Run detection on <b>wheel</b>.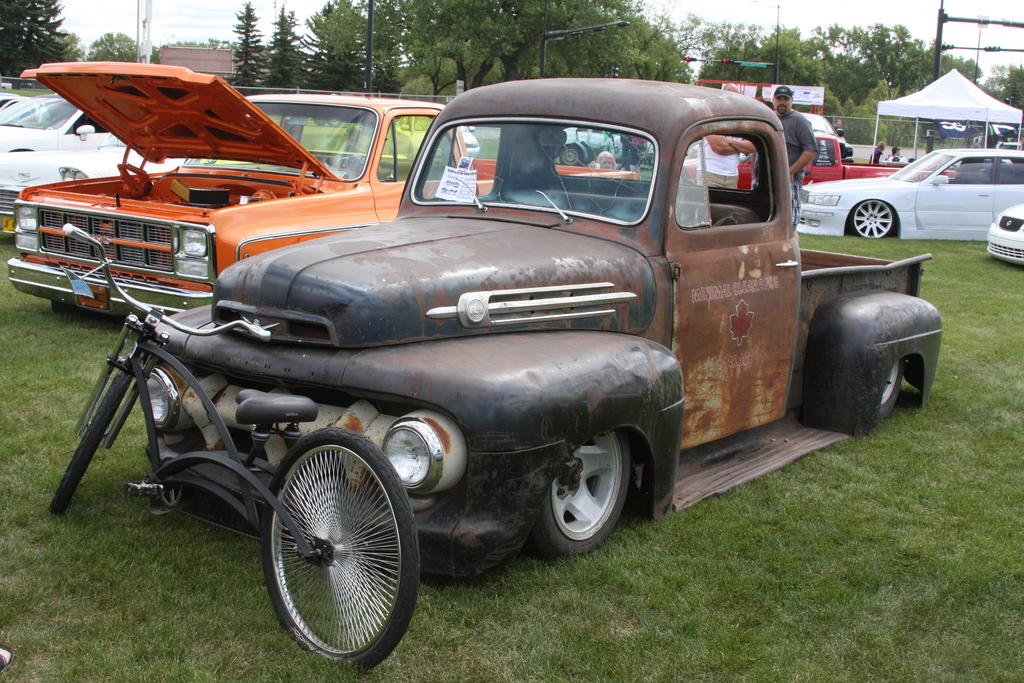
Result: (left=561, top=140, right=586, bottom=167).
